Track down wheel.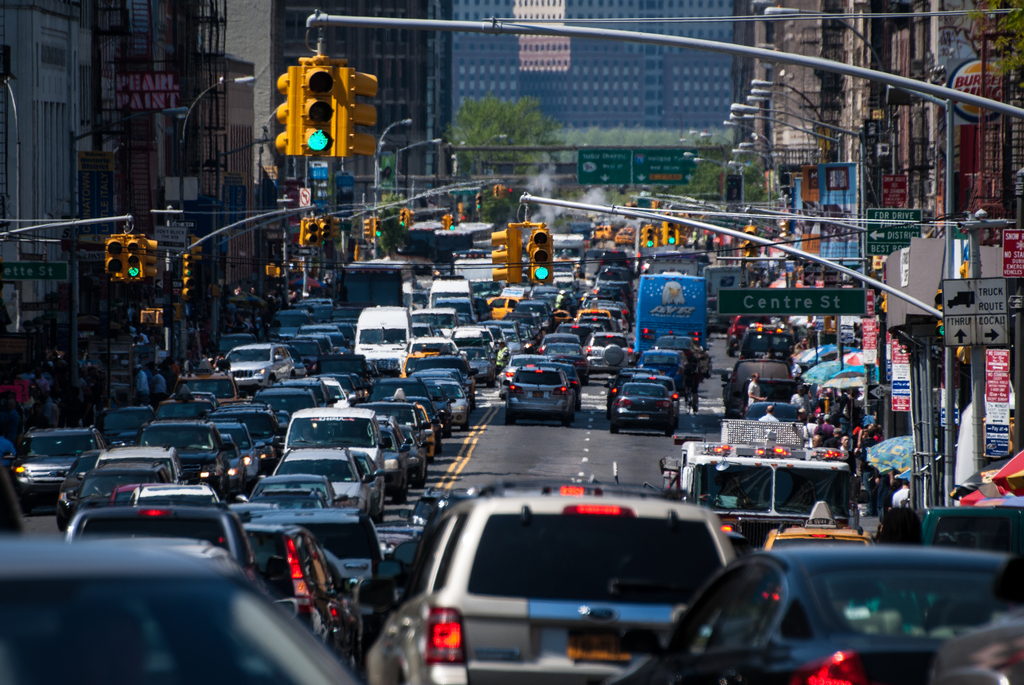
Tracked to {"x1": 665, "y1": 428, "x2": 675, "y2": 441}.
